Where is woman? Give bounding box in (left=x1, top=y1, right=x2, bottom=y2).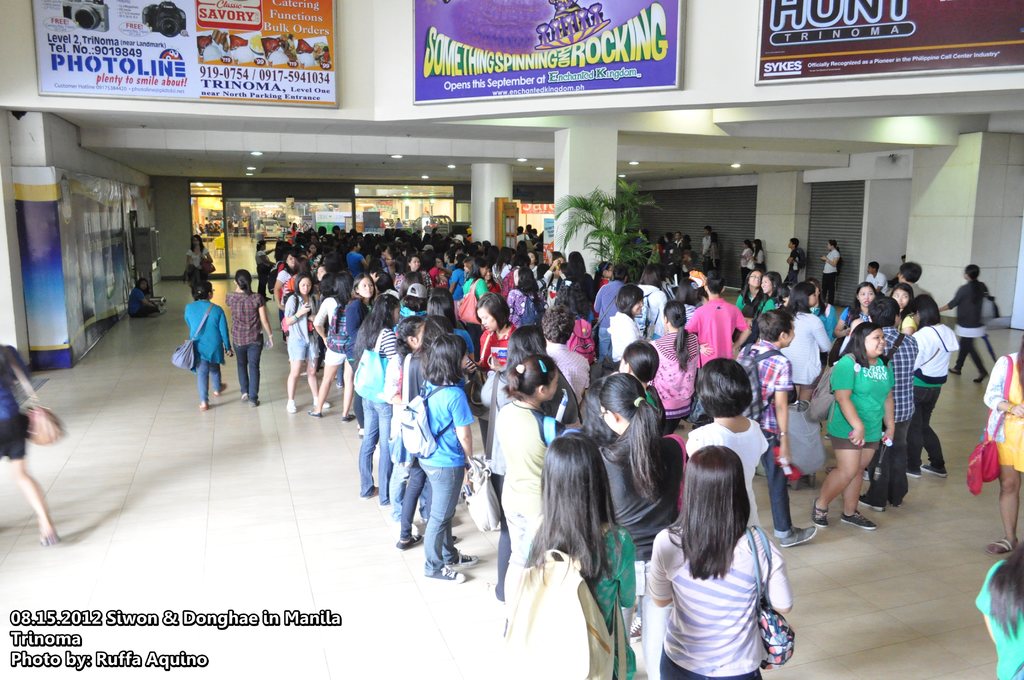
(left=615, top=340, right=677, bottom=441).
